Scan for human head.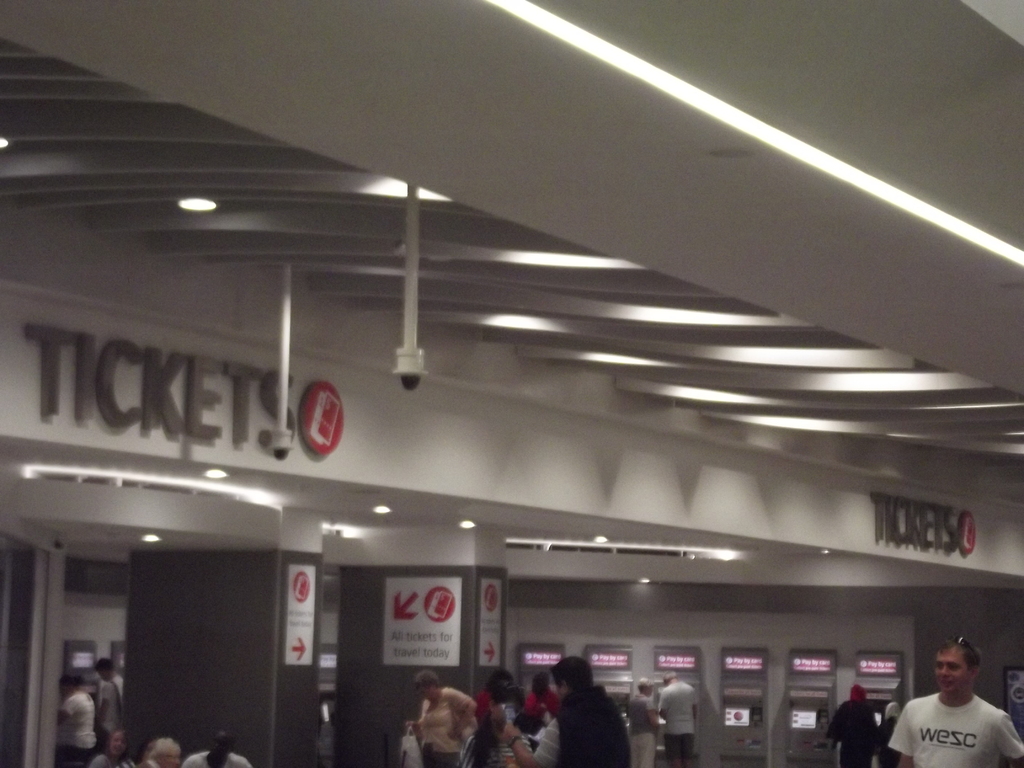
Scan result: pyautogui.locateOnScreen(849, 682, 866, 701).
